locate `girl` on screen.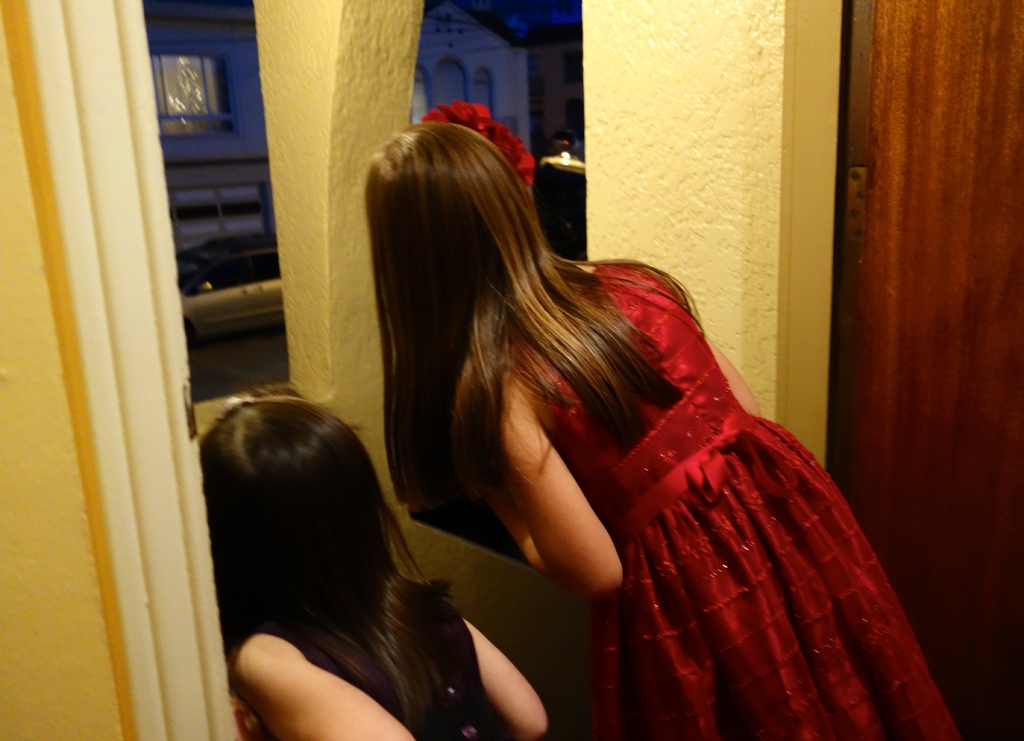
On screen at 363, 116, 963, 740.
